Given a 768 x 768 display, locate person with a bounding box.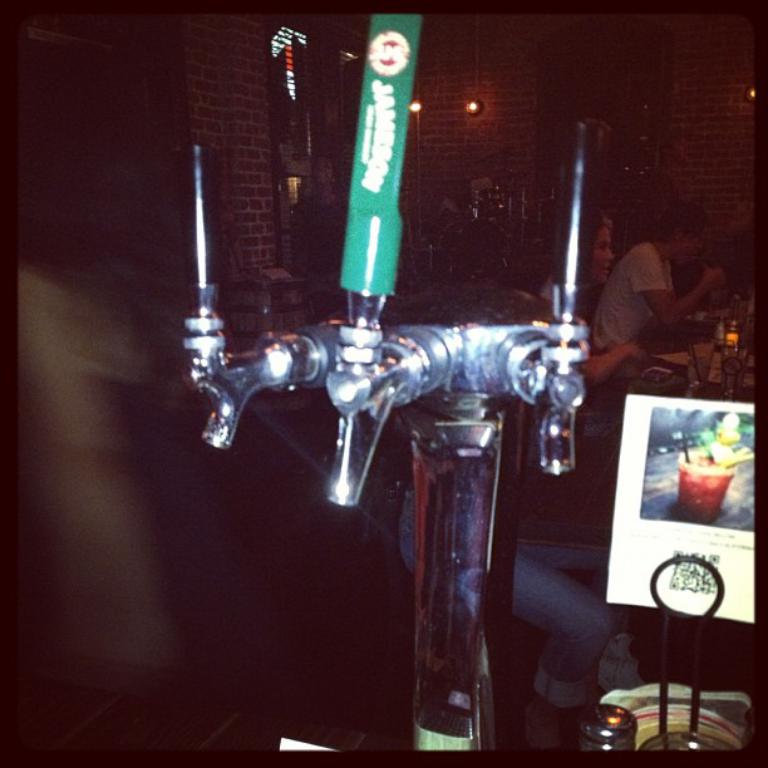
Located: (left=592, top=193, right=713, bottom=435).
